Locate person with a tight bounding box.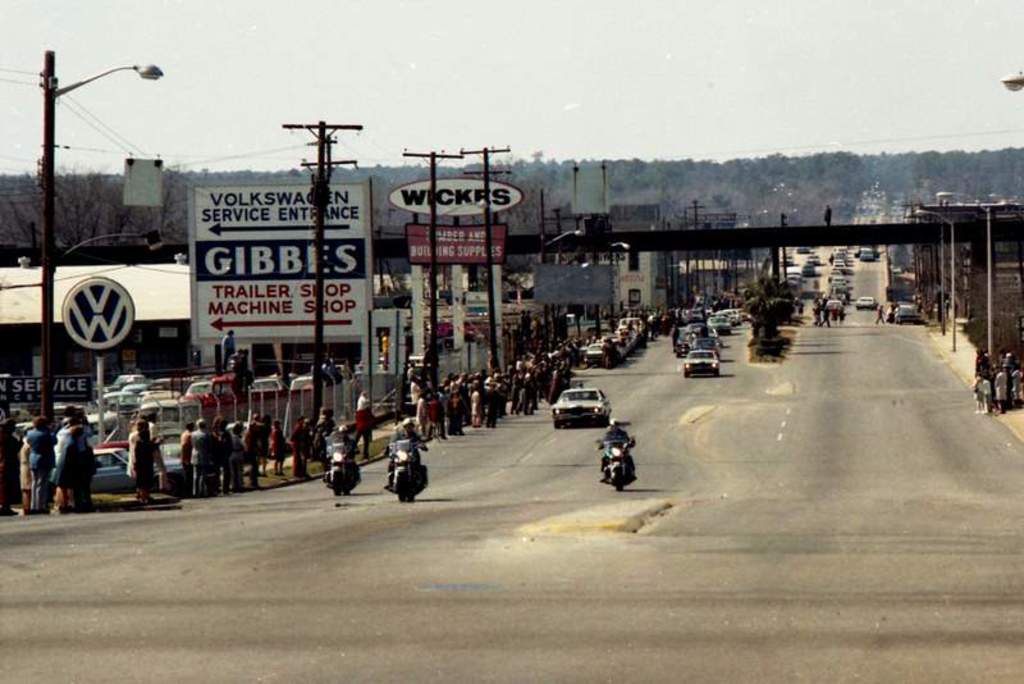
box(388, 409, 426, 491).
